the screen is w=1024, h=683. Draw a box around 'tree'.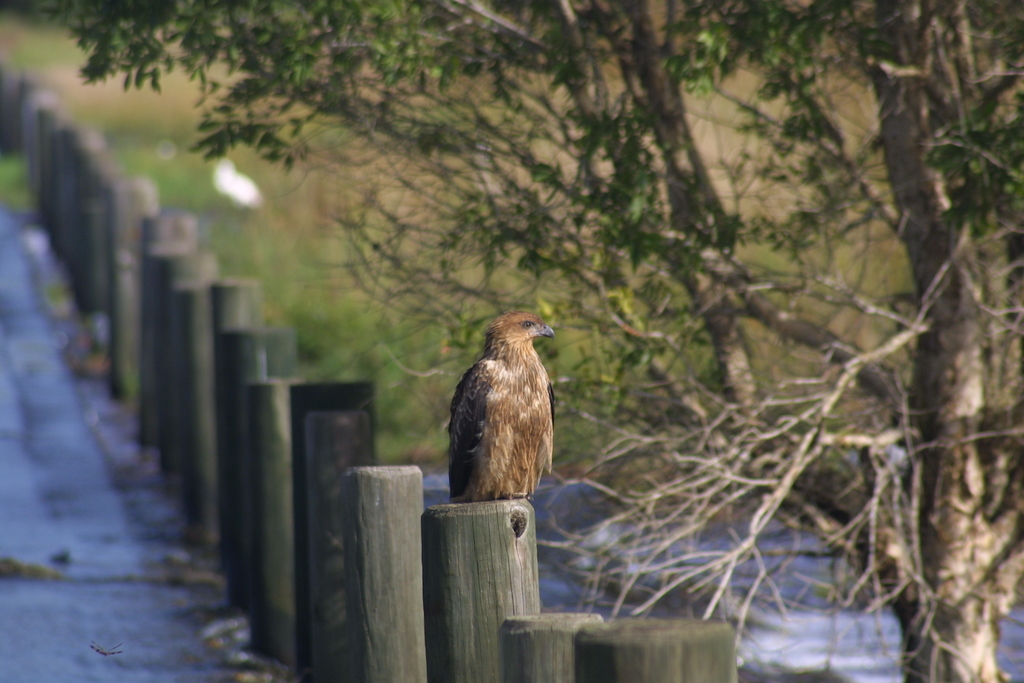
rect(41, 0, 1022, 682).
